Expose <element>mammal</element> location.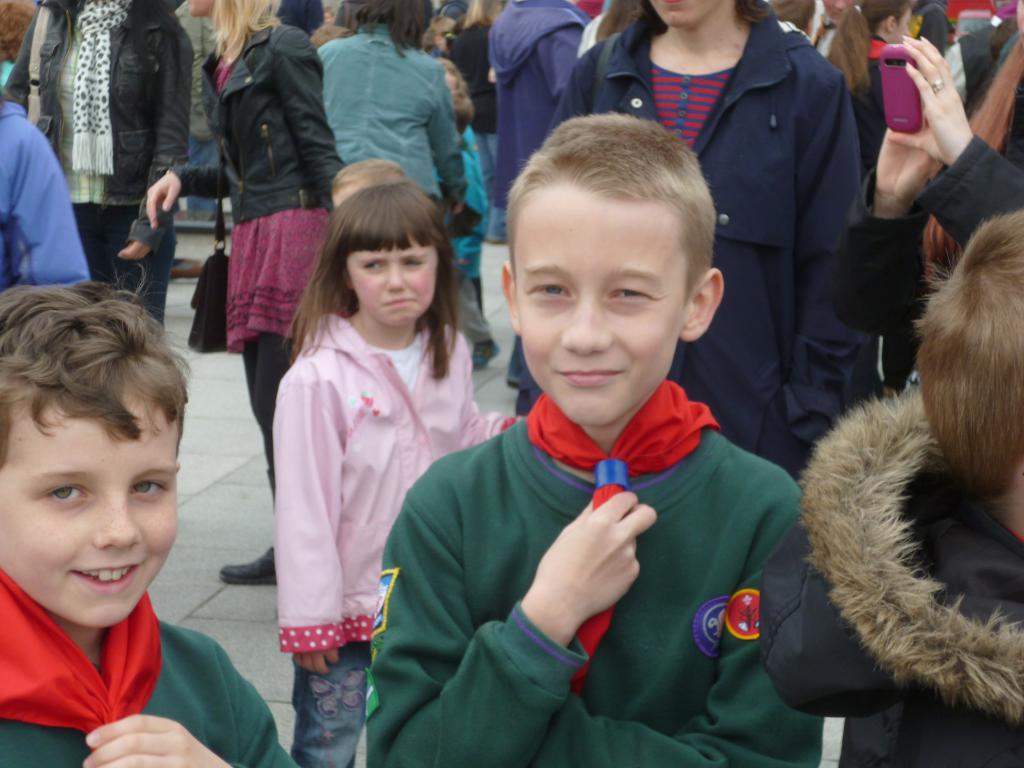
Exposed at (547,0,858,479).
